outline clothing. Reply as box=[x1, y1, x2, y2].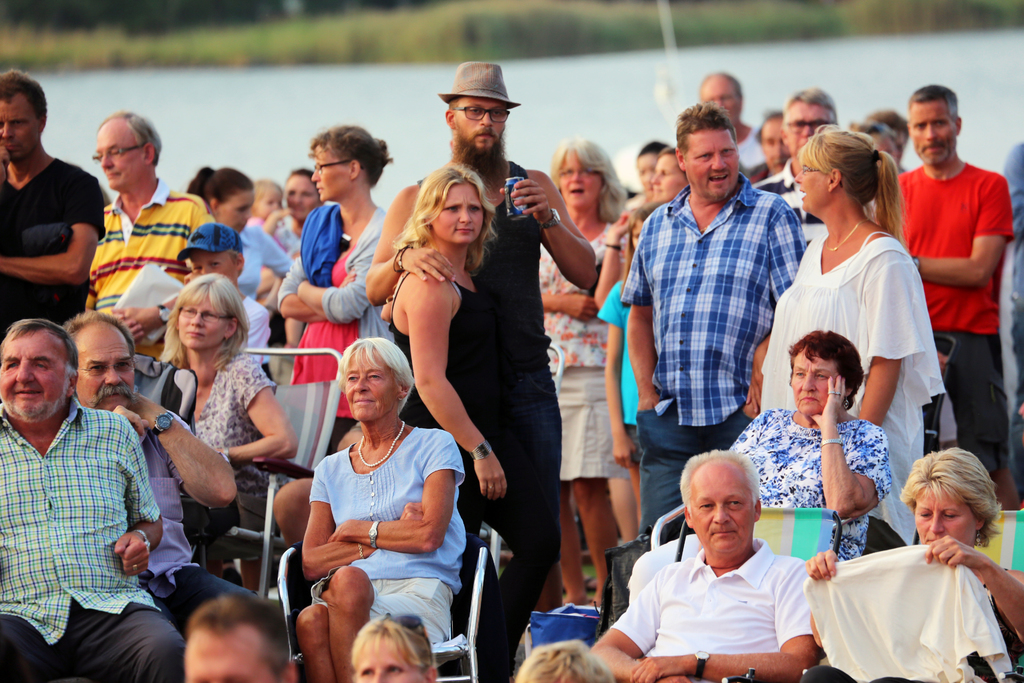
box=[589, 183, 844, 548].
